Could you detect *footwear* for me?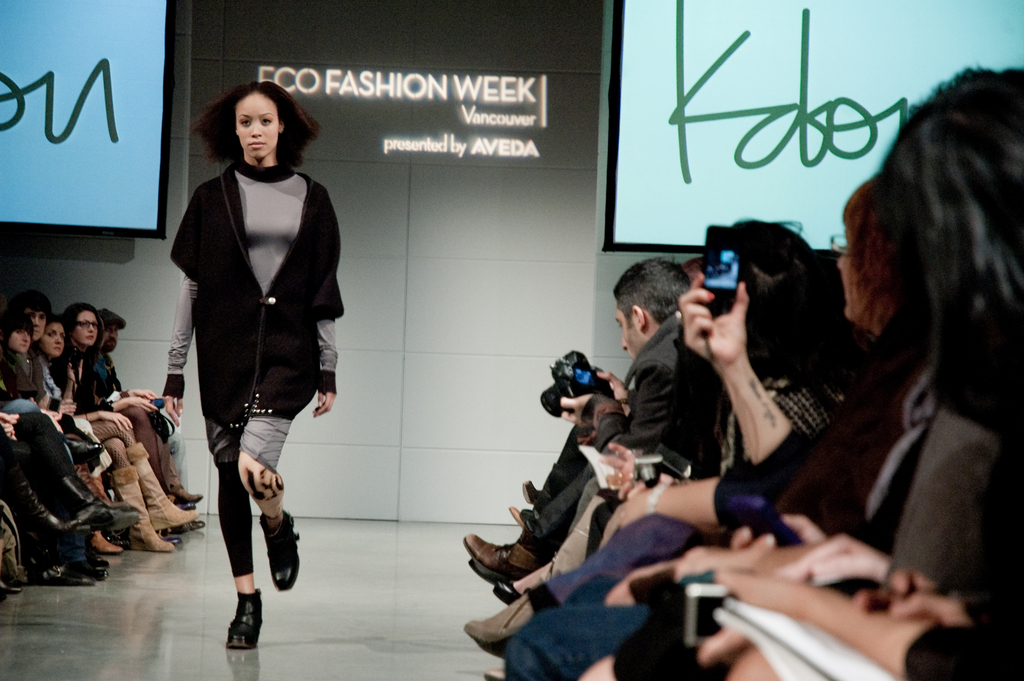
Detection result: region(20, 477, 79, 536).
